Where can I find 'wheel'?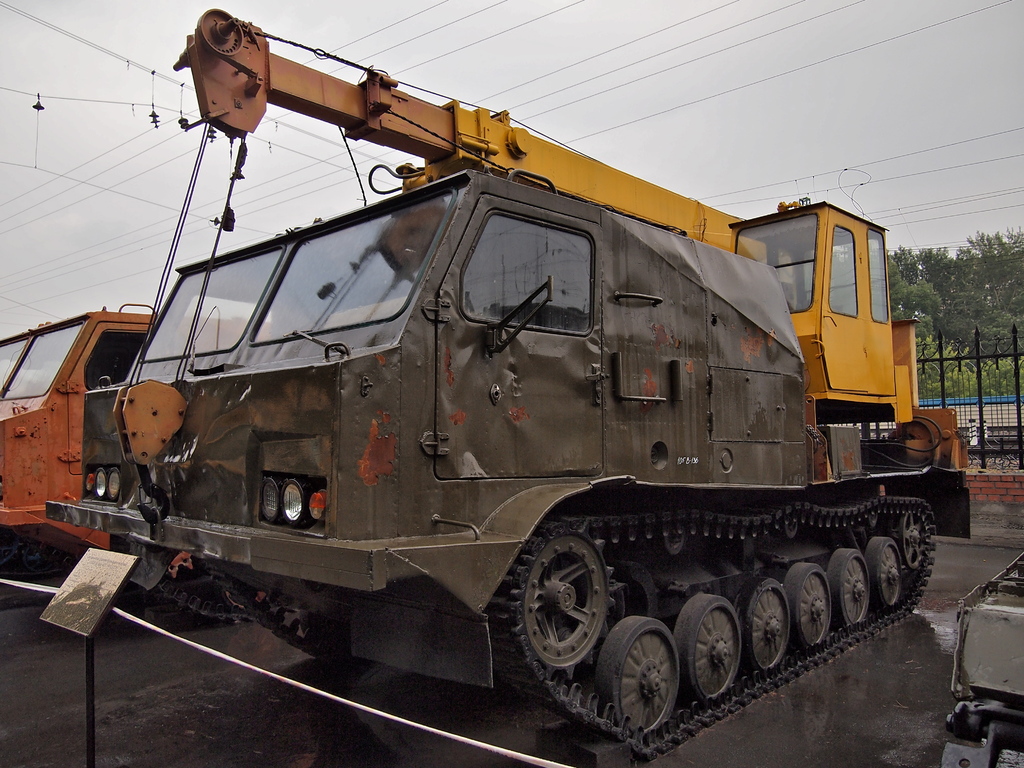
You can find it at left=826, top=547, right=868, bottom=626.
